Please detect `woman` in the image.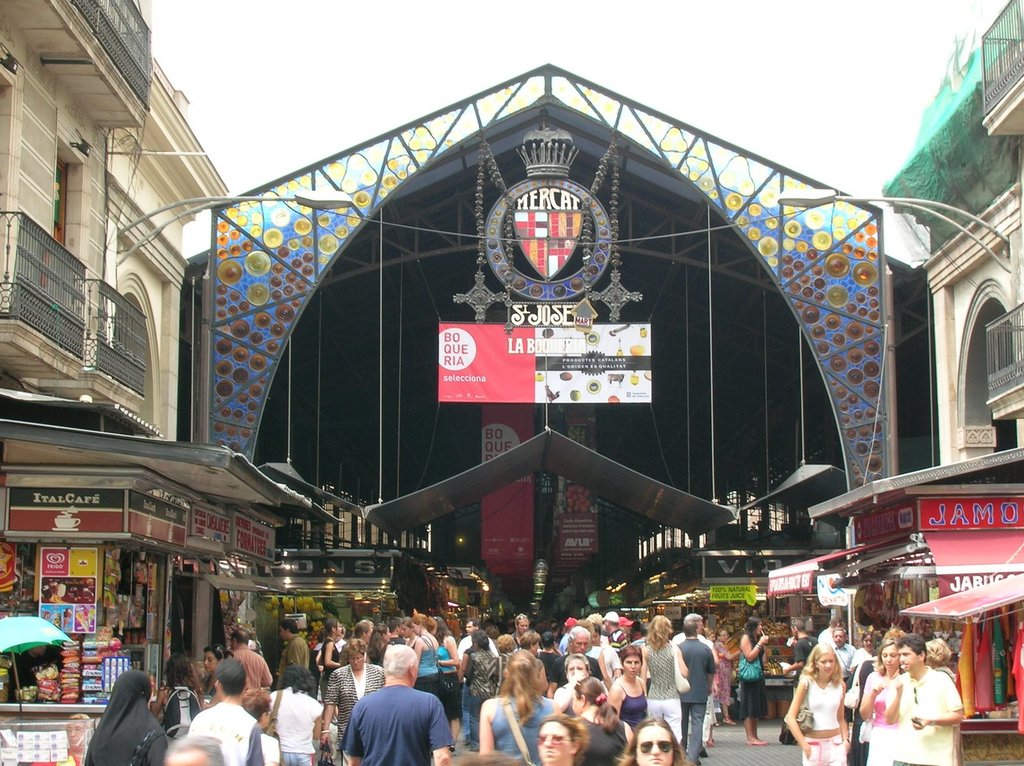
Rect(570, 674, 636, 765).
